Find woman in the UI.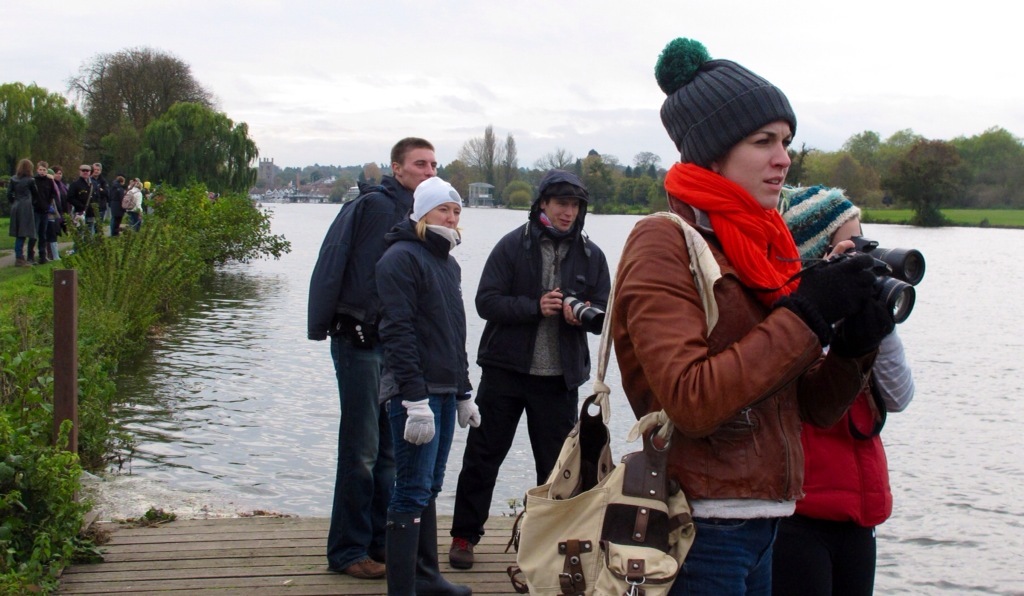
UI element at box(9, 160, 35, 268).
